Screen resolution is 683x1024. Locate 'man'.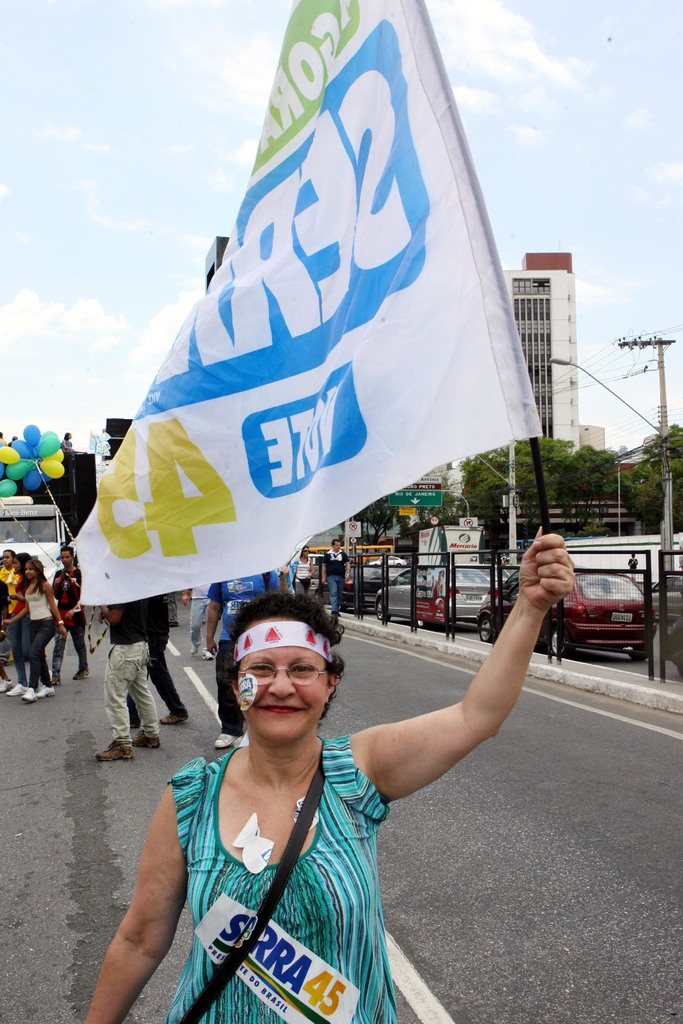
201 566 282 748.
